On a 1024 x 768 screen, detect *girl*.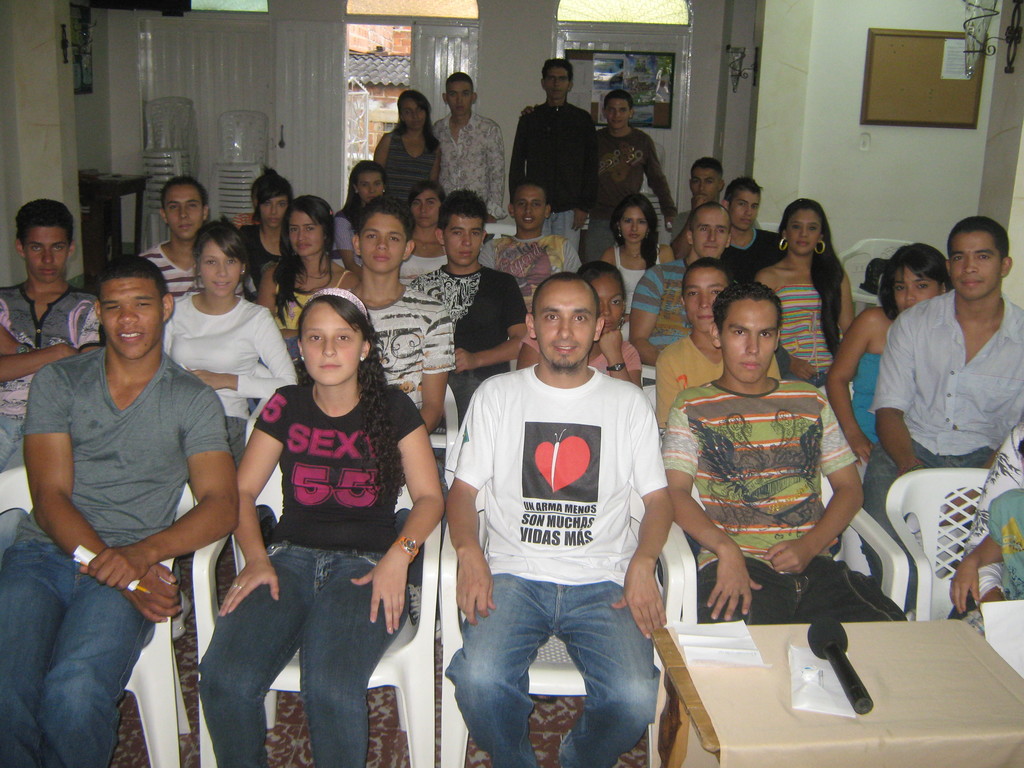
(512, 259, 643, 380).
